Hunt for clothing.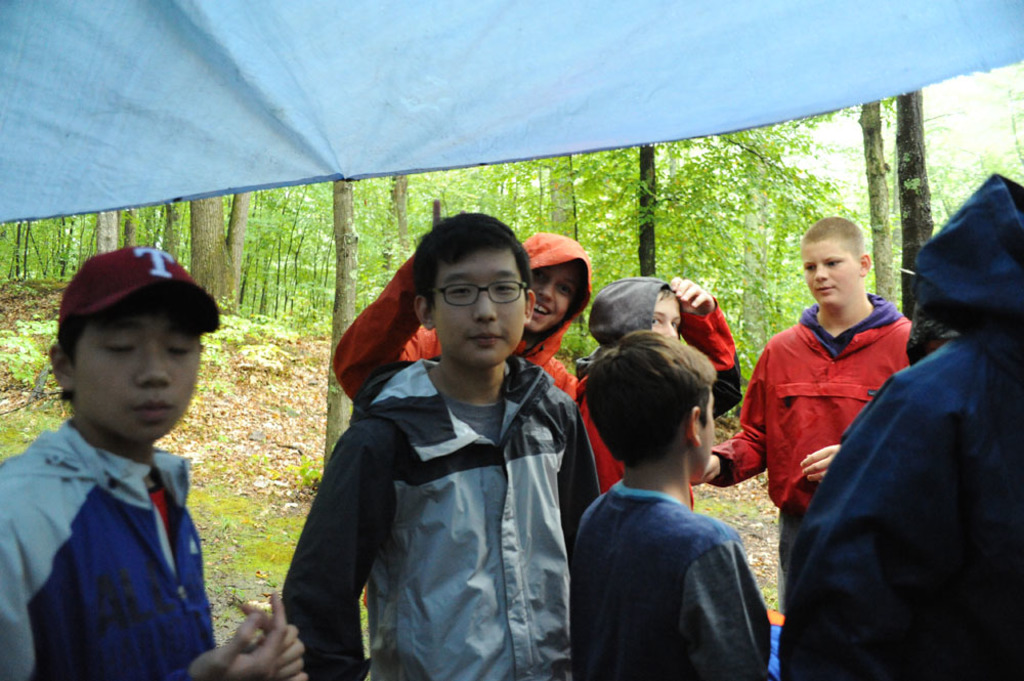
Hunted down at [x1=332, y1=231, x2=591, y2=398].
